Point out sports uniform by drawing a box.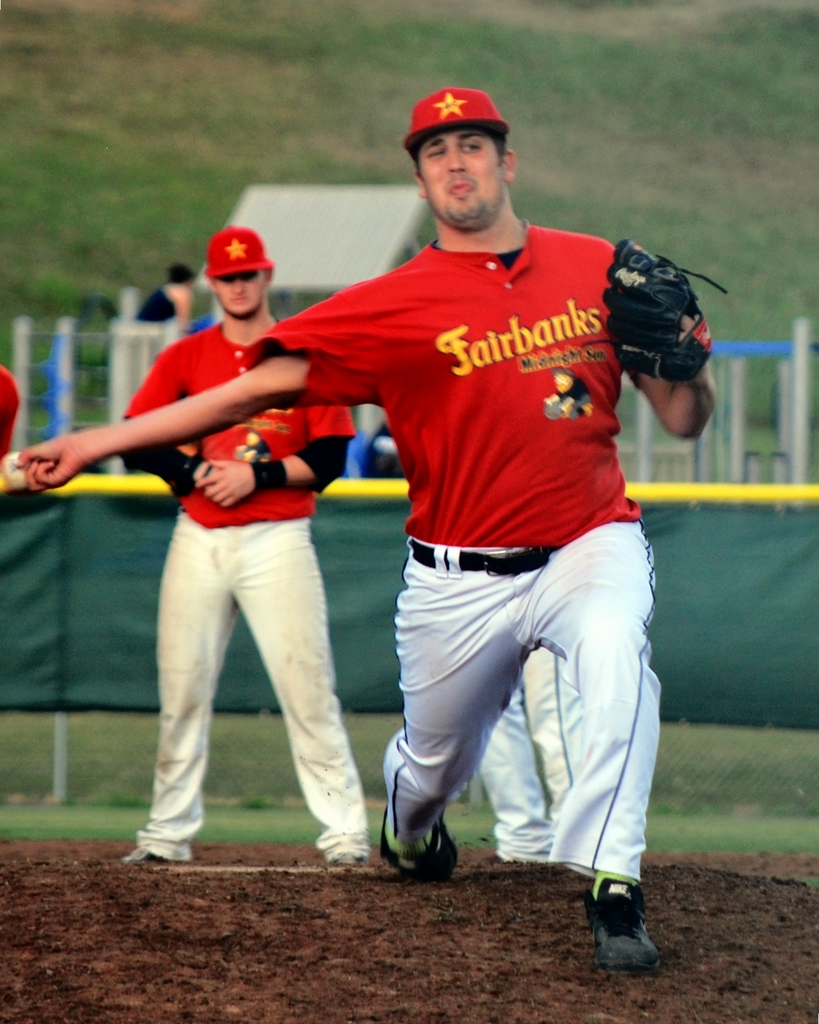
bbox(458, 627, 600, 869).
